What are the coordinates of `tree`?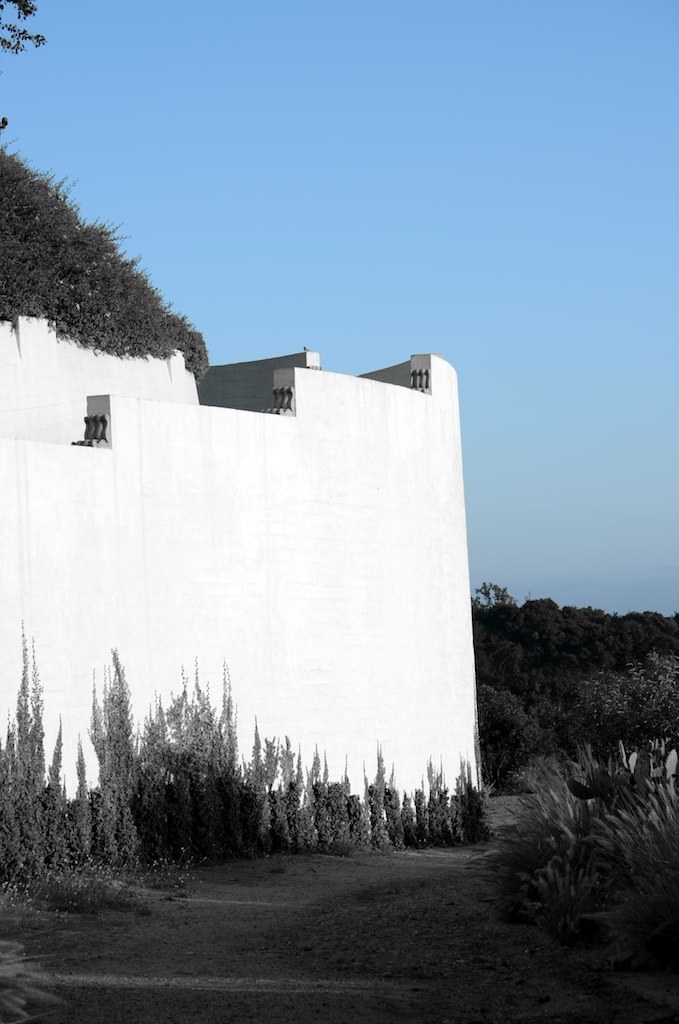
(left=561, top=645, right=678, bottom=775).
